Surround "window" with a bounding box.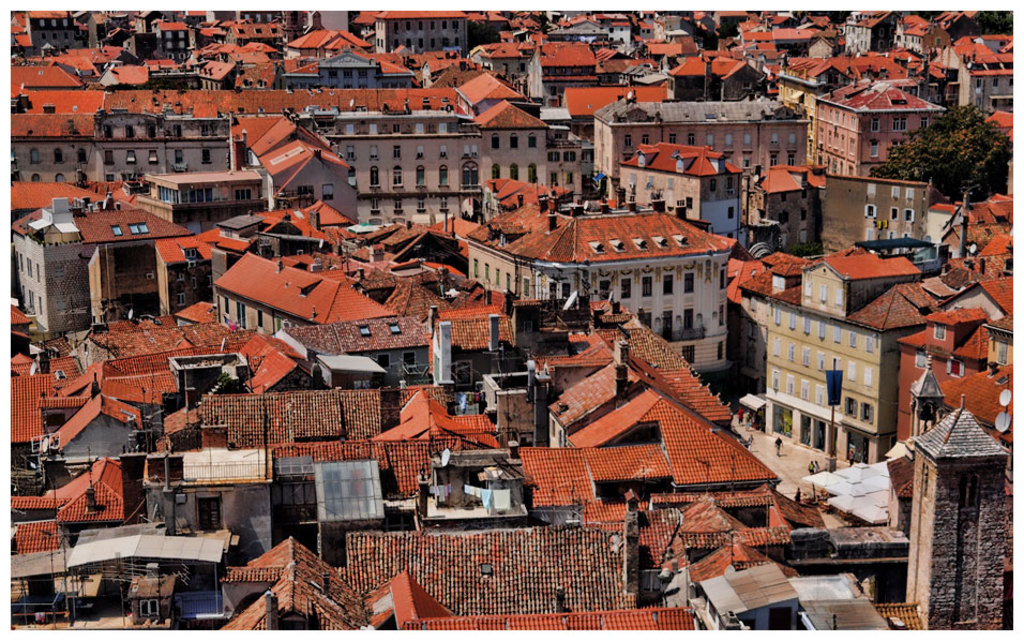
<bbox>391, 166, 402, 188</bbox>.
